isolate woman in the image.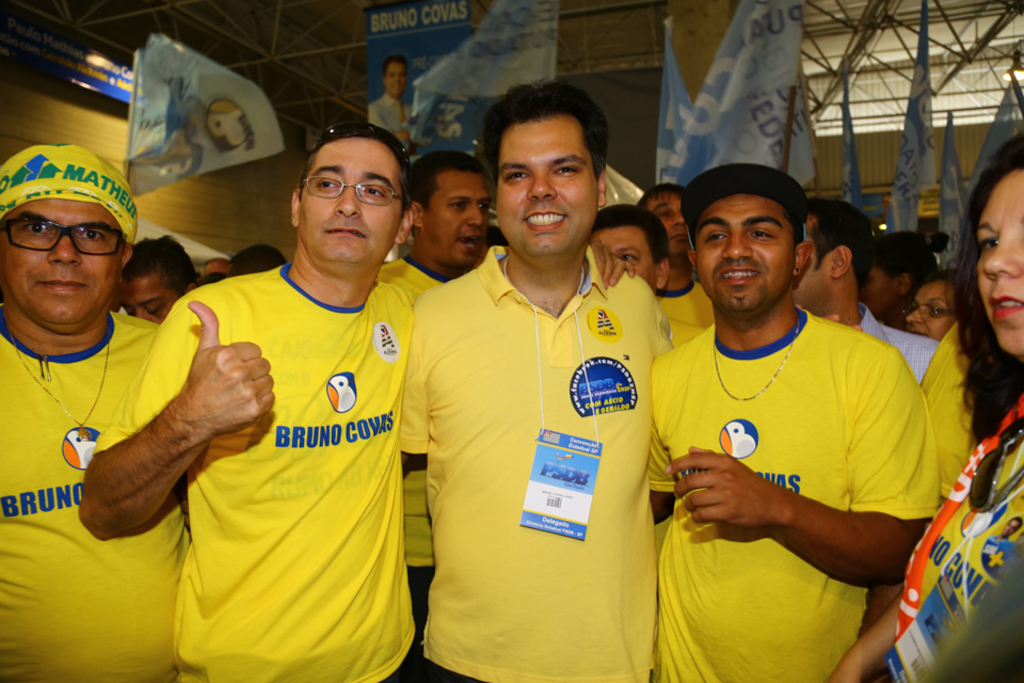
Isolated region: (823, 131, 1023, 682).
